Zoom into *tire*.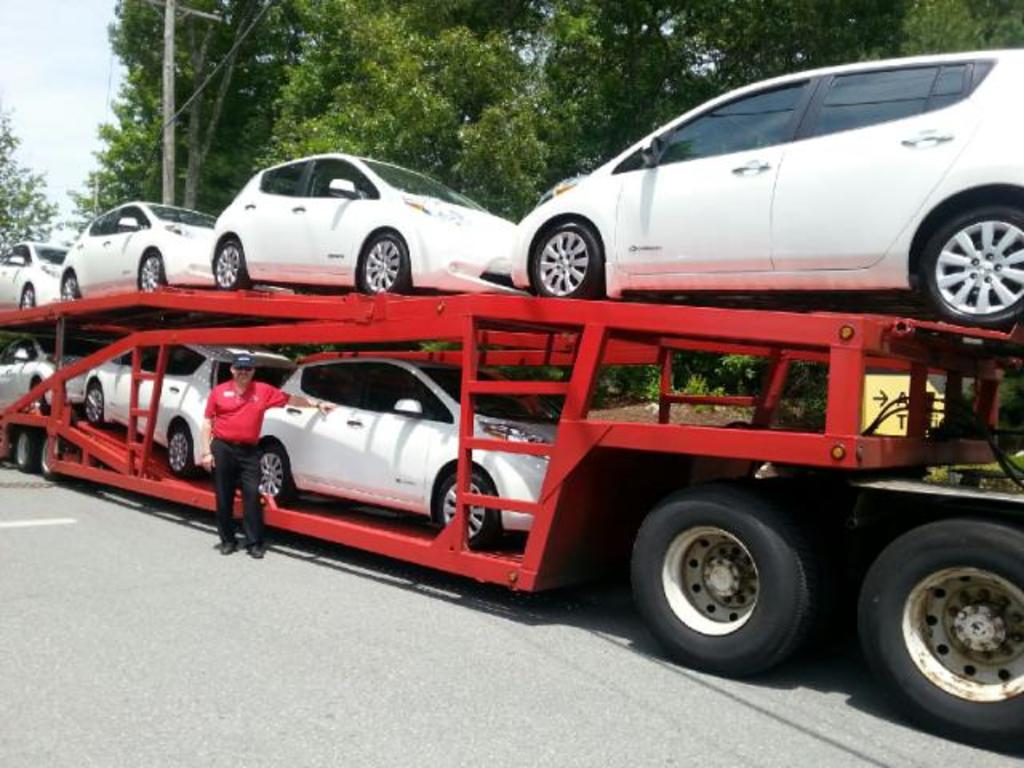
Zoom target: BBox(18, 285, 35, 312).
